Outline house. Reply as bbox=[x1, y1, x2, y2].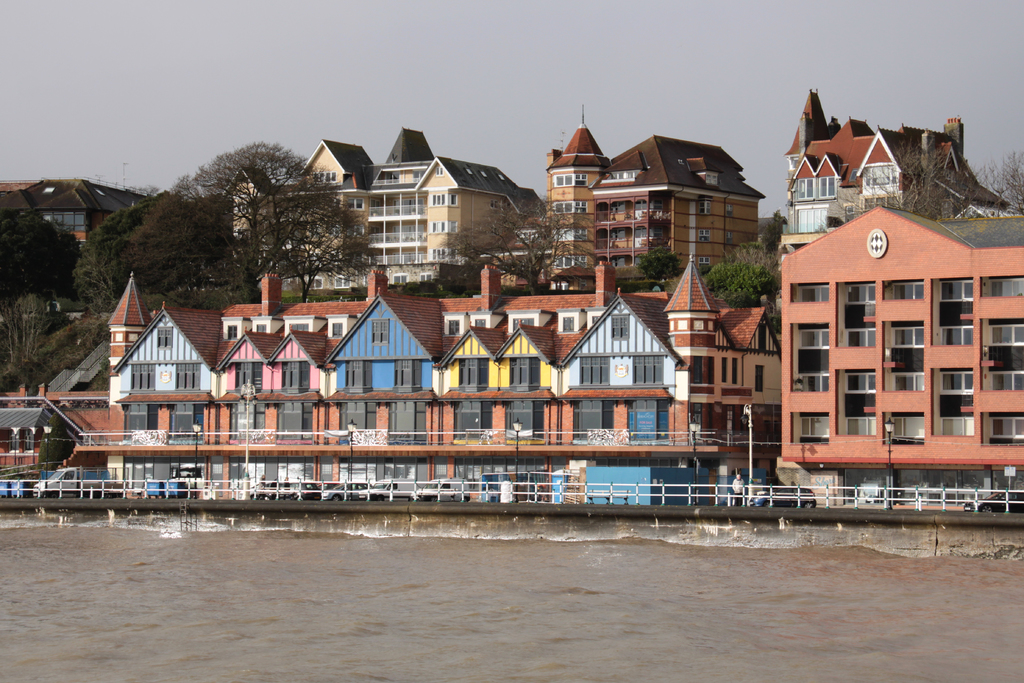
bbox=[782, 94, 975, 242].
